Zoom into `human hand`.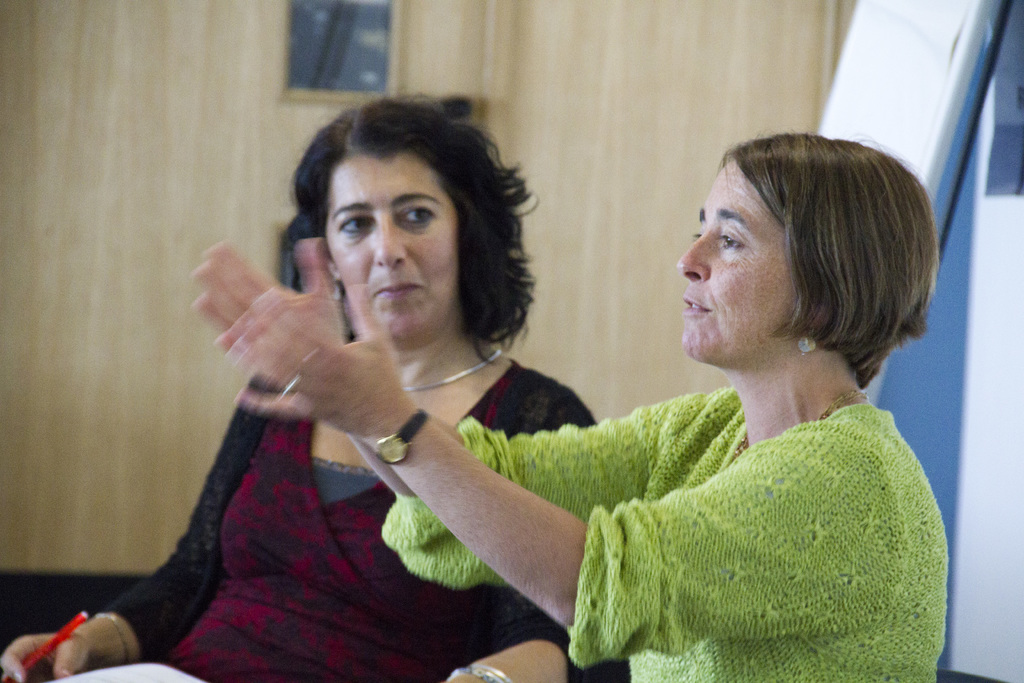
Zoom target: BBox(0, 633, 89, 682).
